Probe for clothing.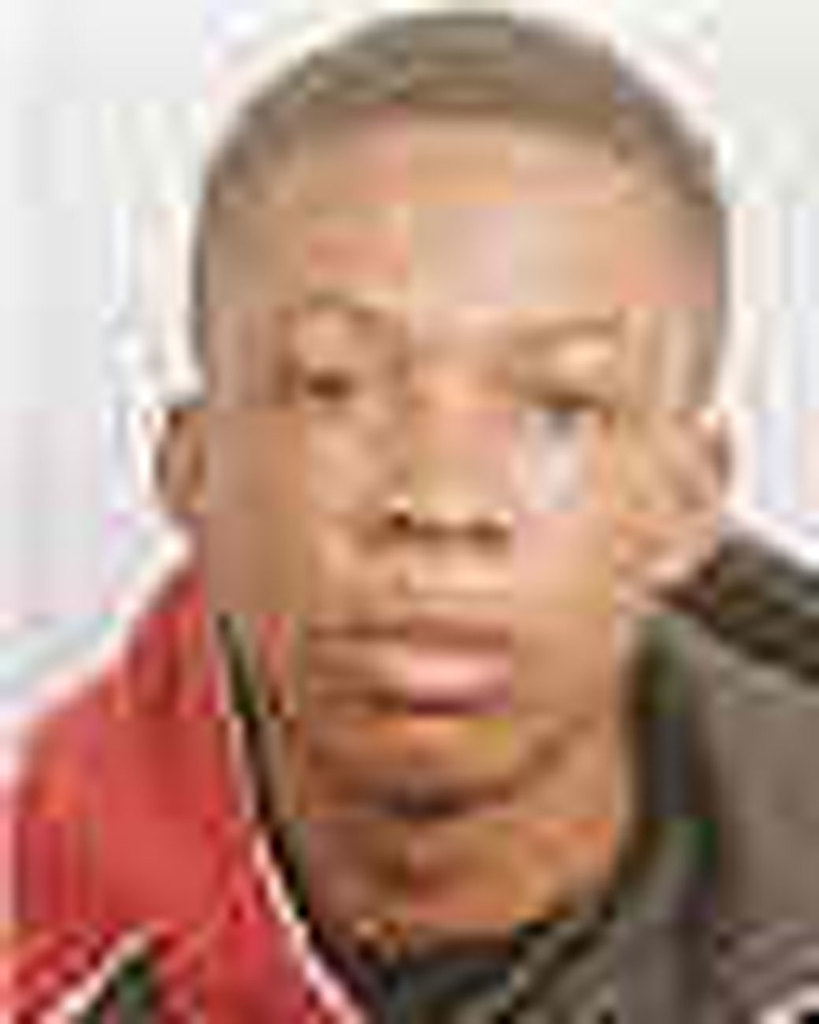
Probe result: 0 537 818 1023.
